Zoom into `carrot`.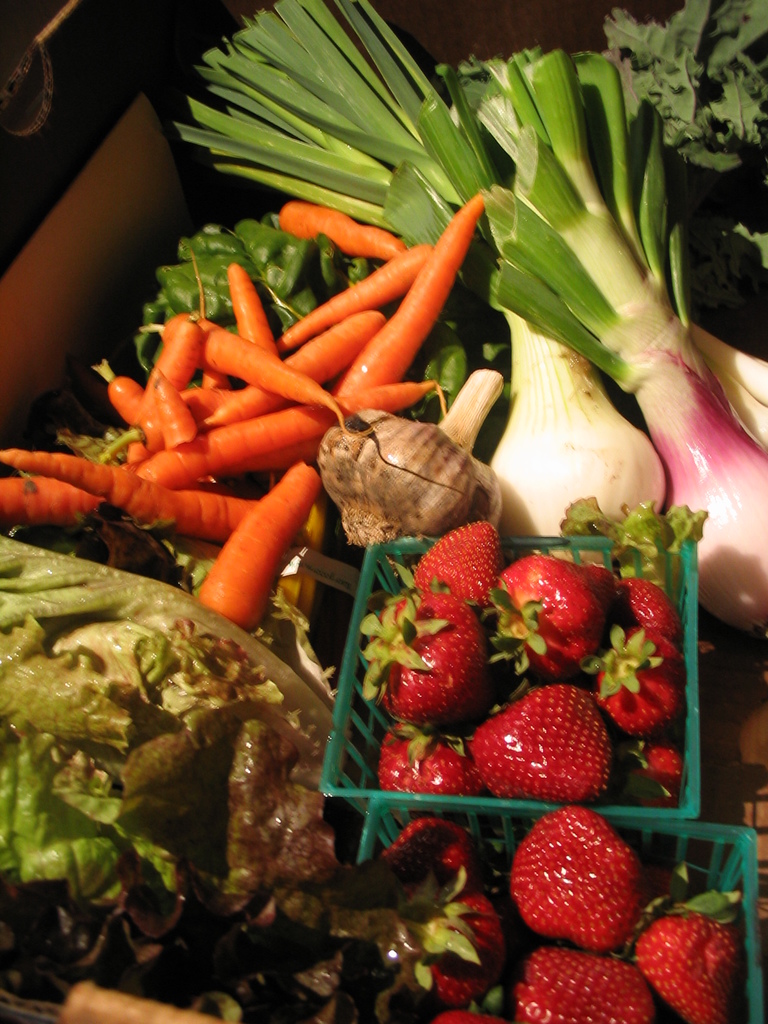
Zoom target: l=195, t=458, r=326, b=632.
